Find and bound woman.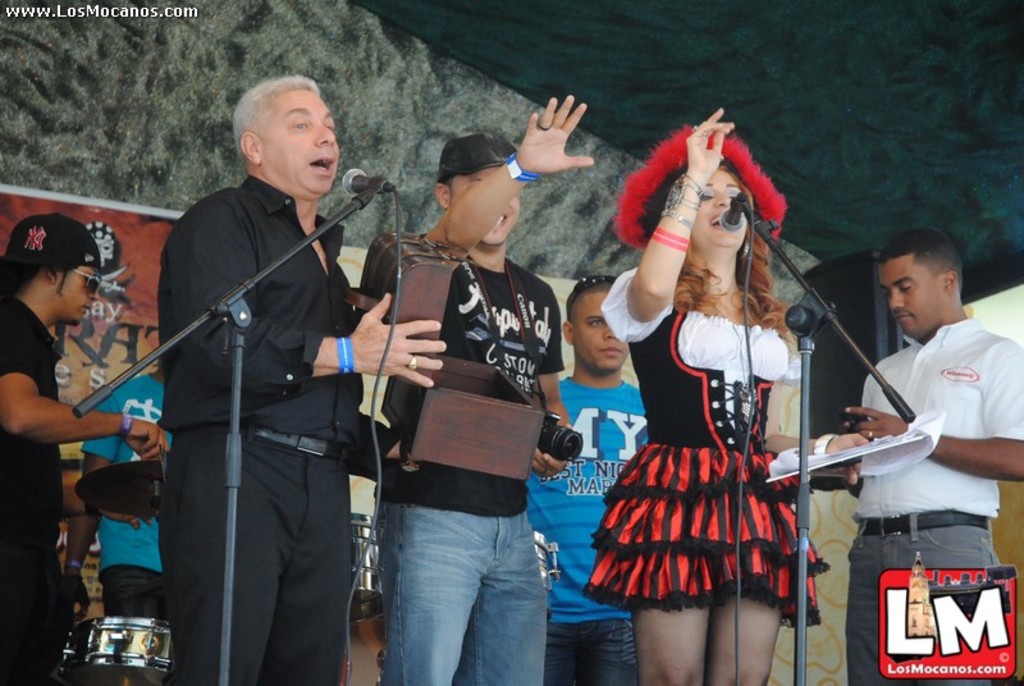
Bound: [596, 127, 822, 678].
